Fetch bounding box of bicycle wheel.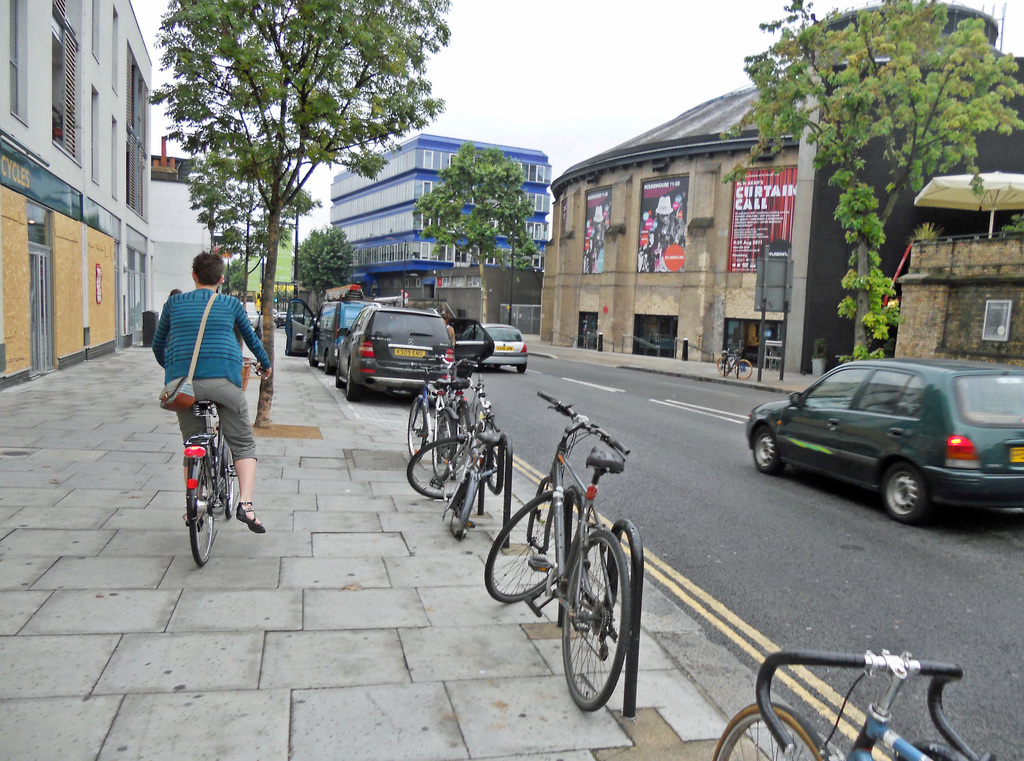
Bbox: 189/459/215/568.
